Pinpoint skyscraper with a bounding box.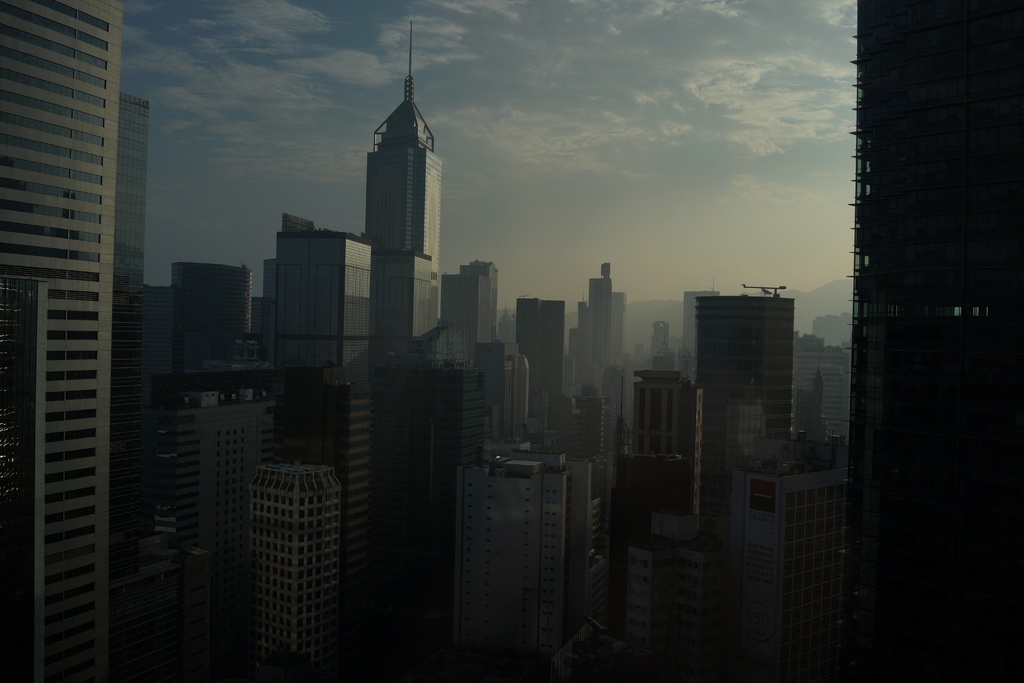
x1=118 y1=97 x2=155 y2=281.
